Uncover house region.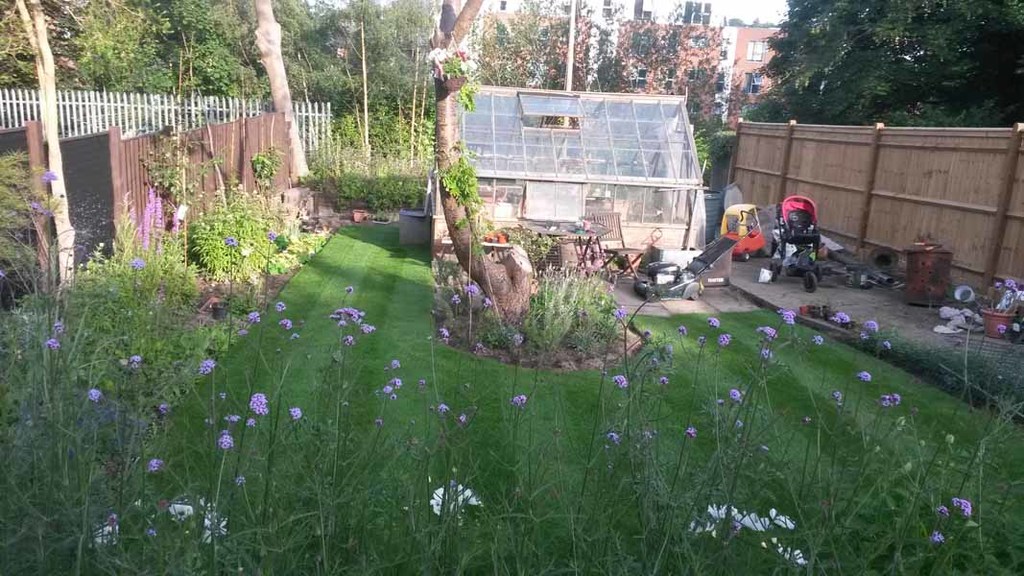
Uncovered: [left=411, top=81, right=712, bottom=290].
